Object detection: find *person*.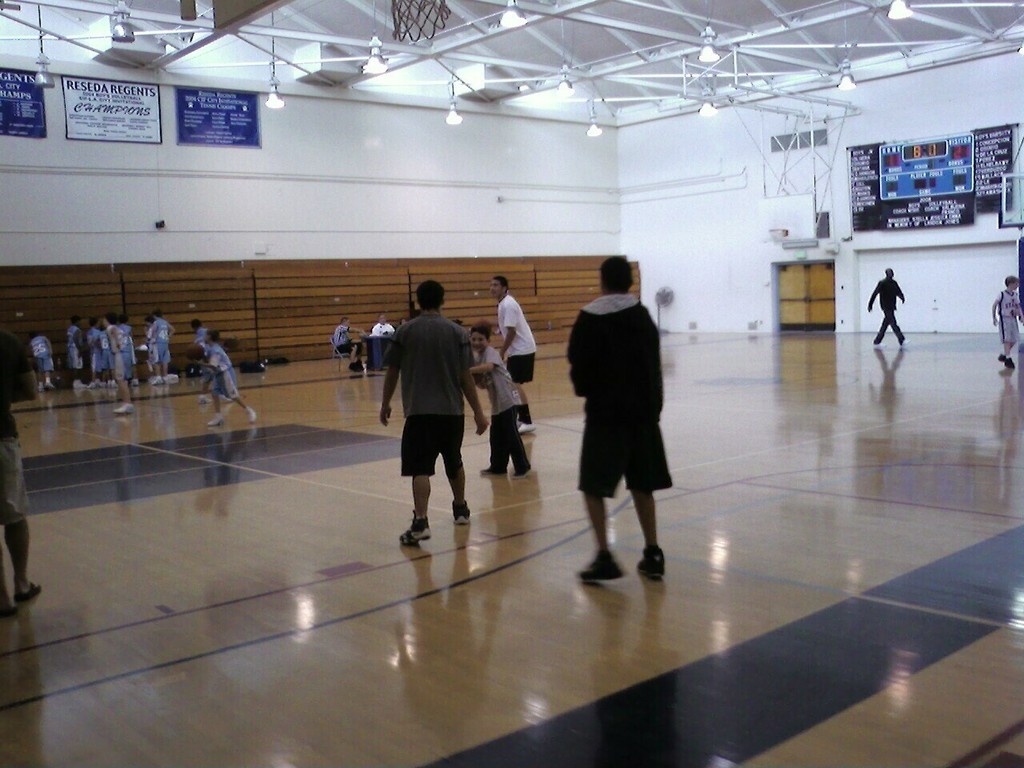
[x1=193, y1=322, x2=207, y2=370].
